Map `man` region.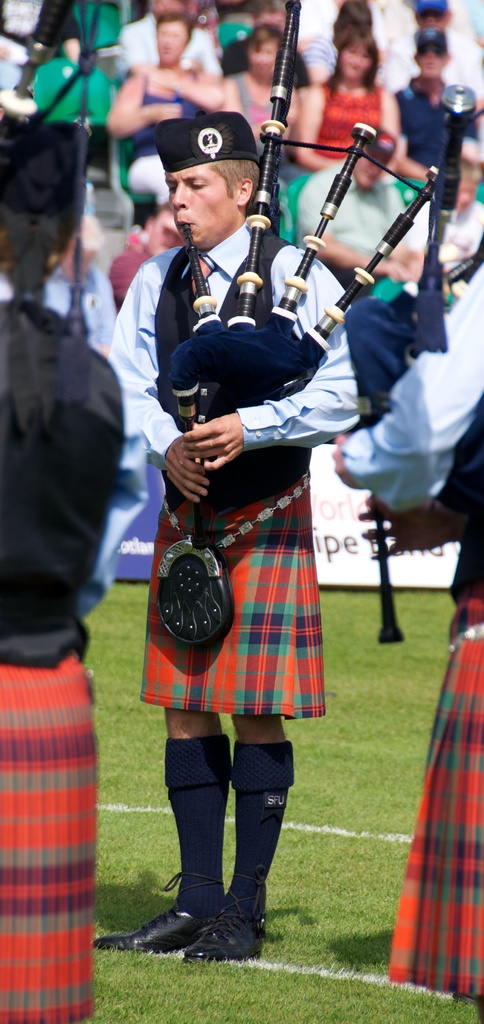
Mapped to rect(330, 245, 483, 1023).
